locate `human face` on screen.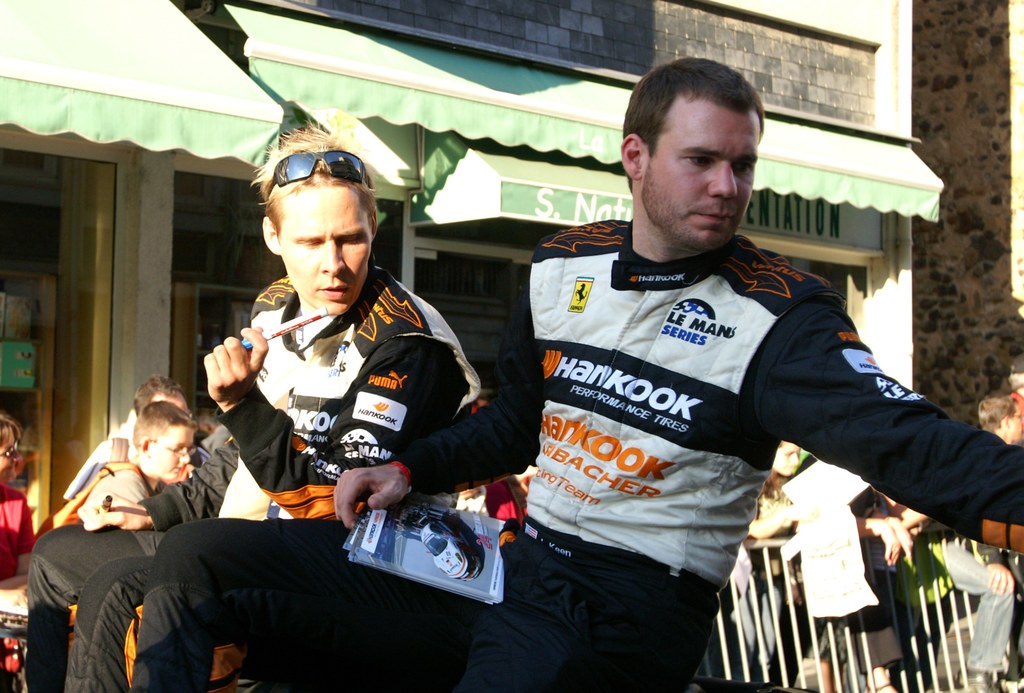
On screen at (x1=1008, y1=374, x2=1023, y2=391).
